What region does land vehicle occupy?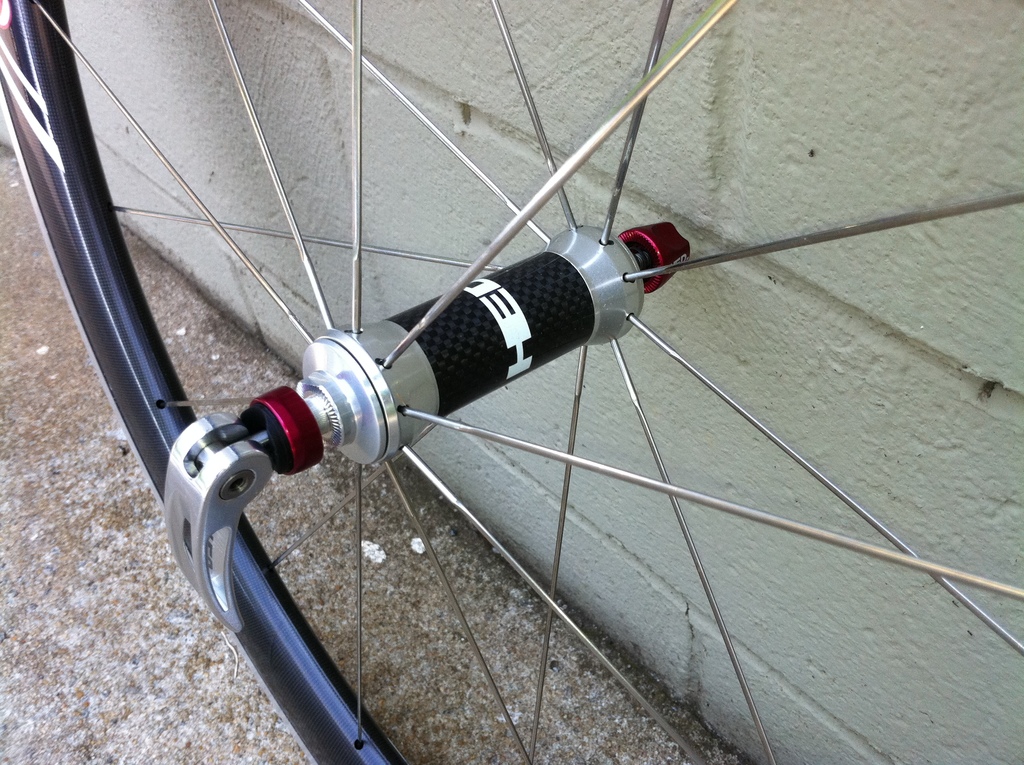
detection(0, 0, 1023, 764).
